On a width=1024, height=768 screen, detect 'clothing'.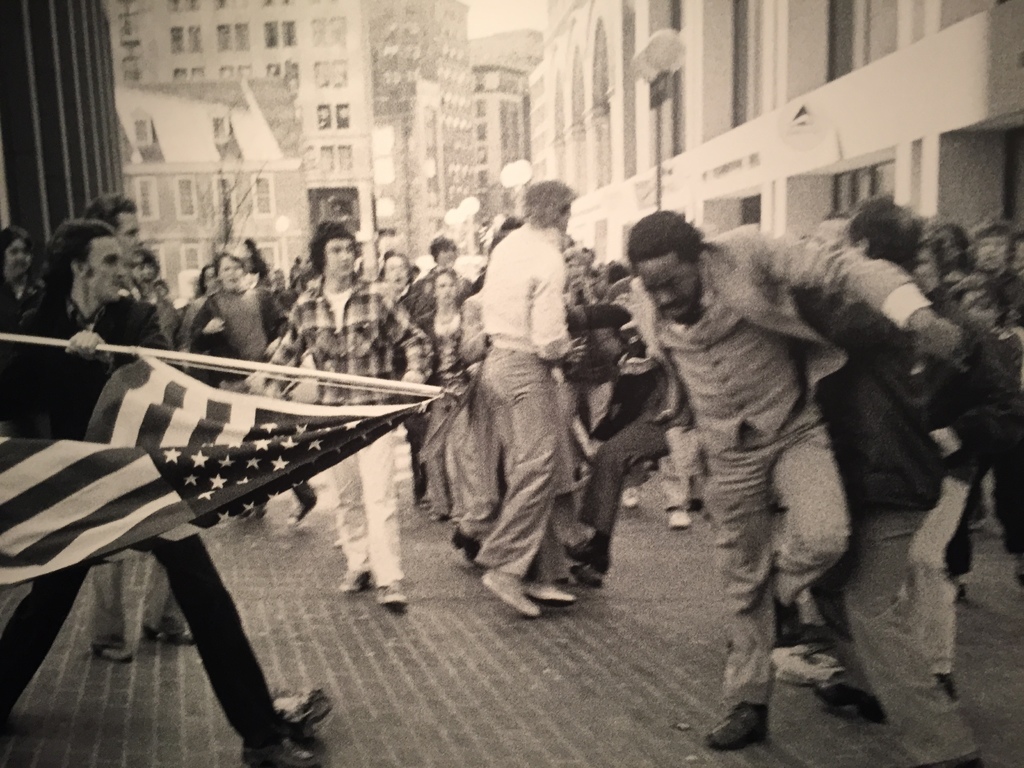
l=248, t=280, r=425, b=582.
